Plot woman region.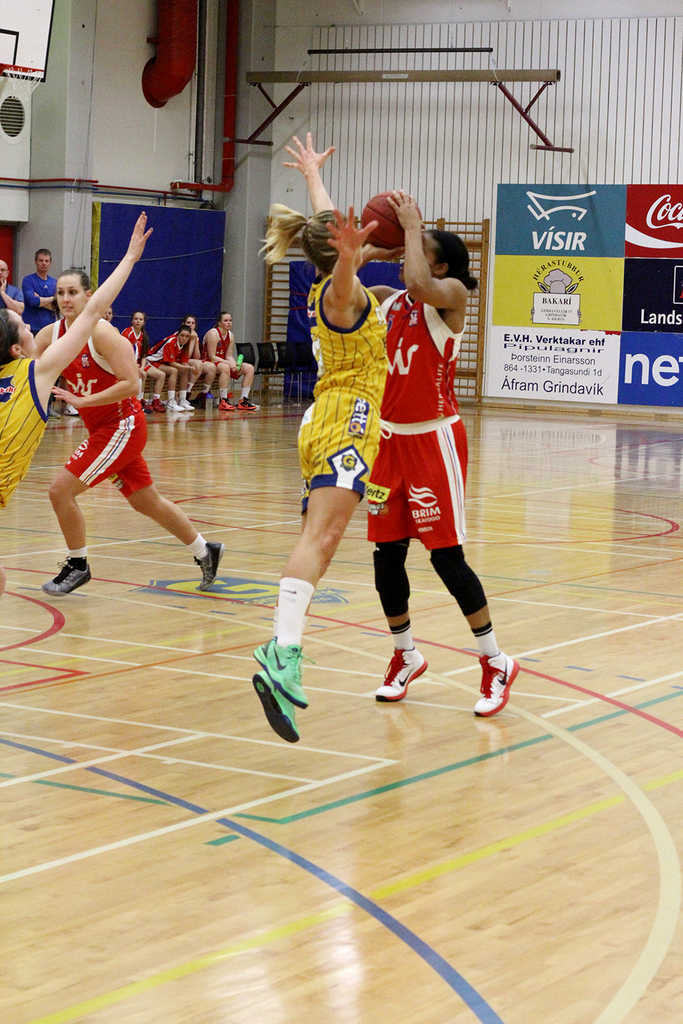
Plotted at region(32, 268, 223, 597).
